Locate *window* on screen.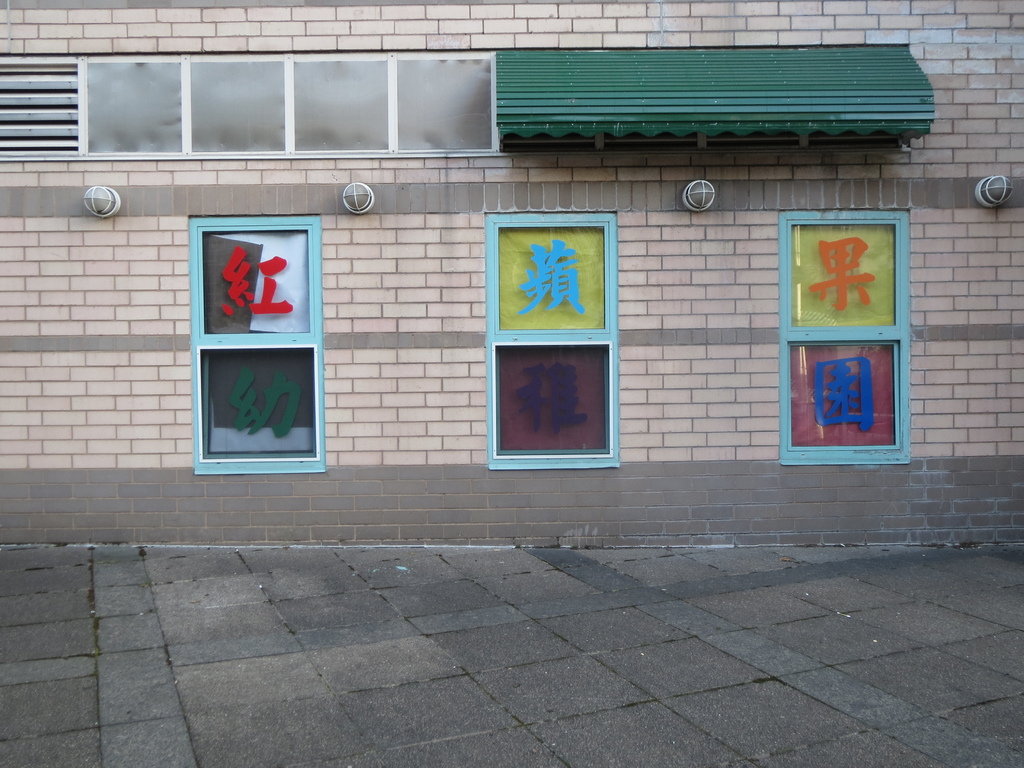
On screen at region(467, 194, 626, 467).
